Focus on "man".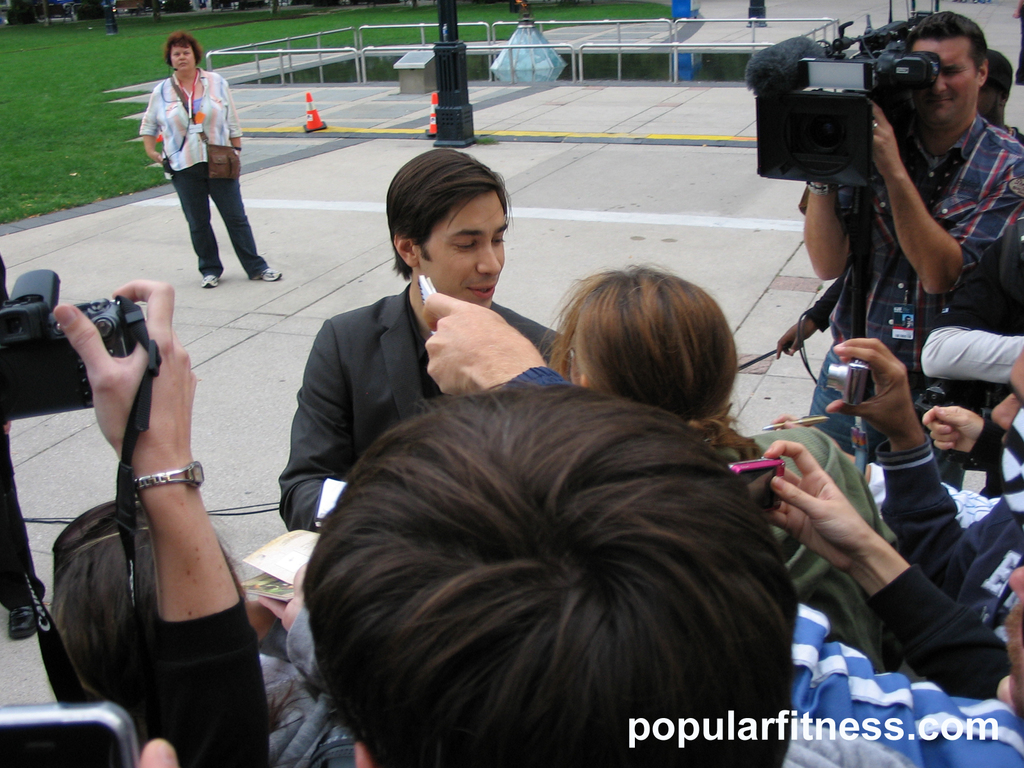
Focused at <region>801, 17, 1023, 474</region>.
